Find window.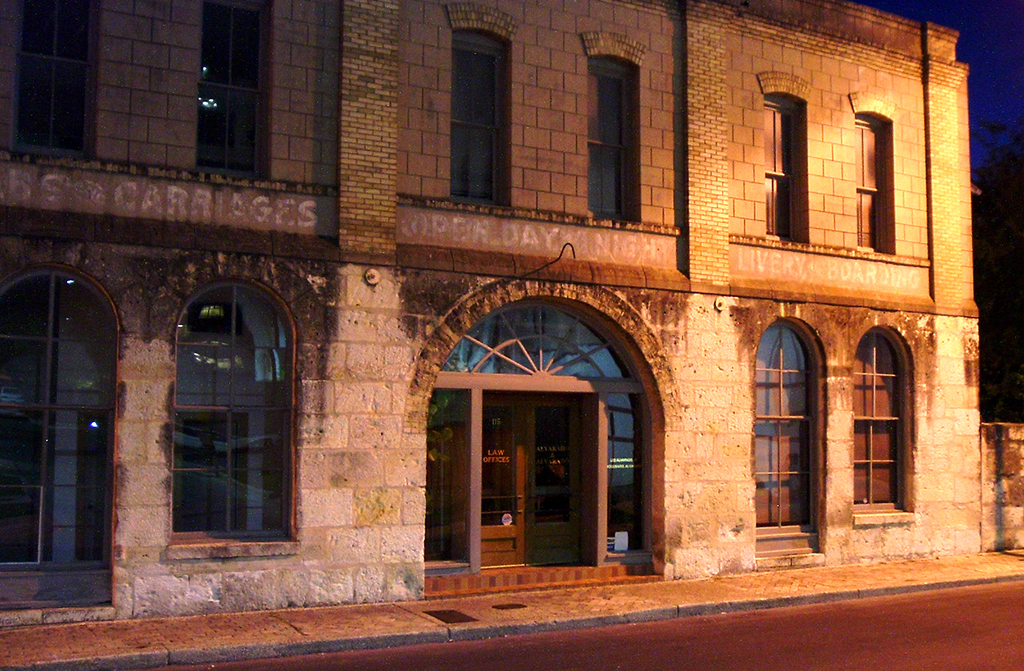
bbox(194, 0, 268, 177).
